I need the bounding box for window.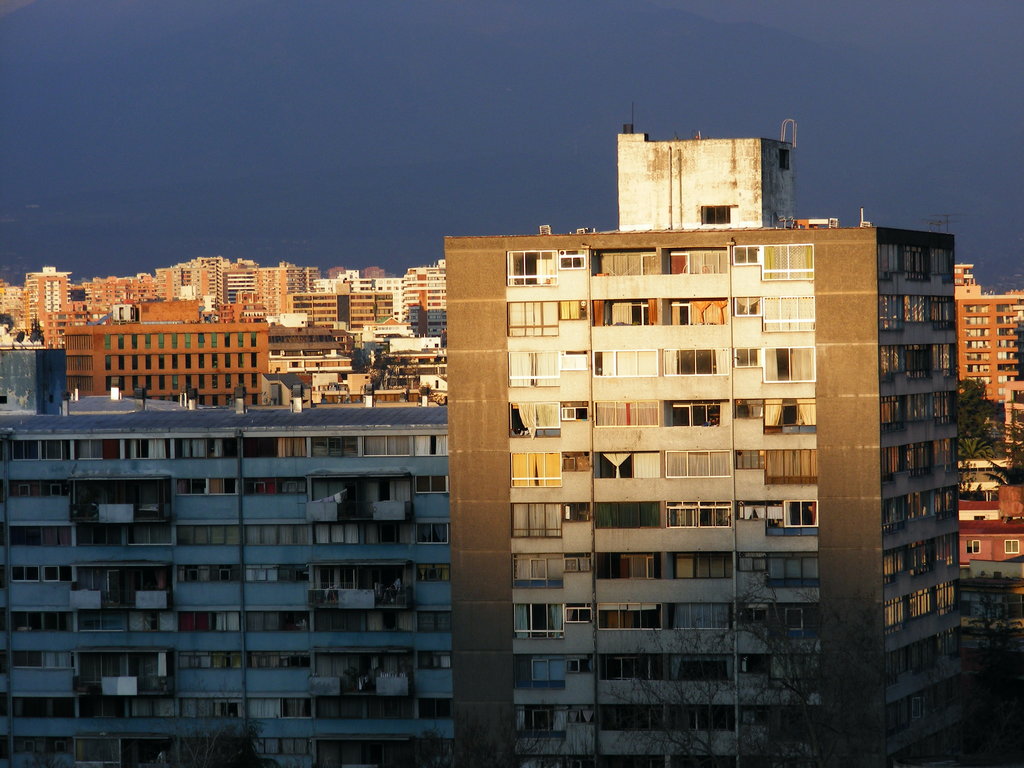
Here it is: [left=657, top=451, right=733, bottom=476].
